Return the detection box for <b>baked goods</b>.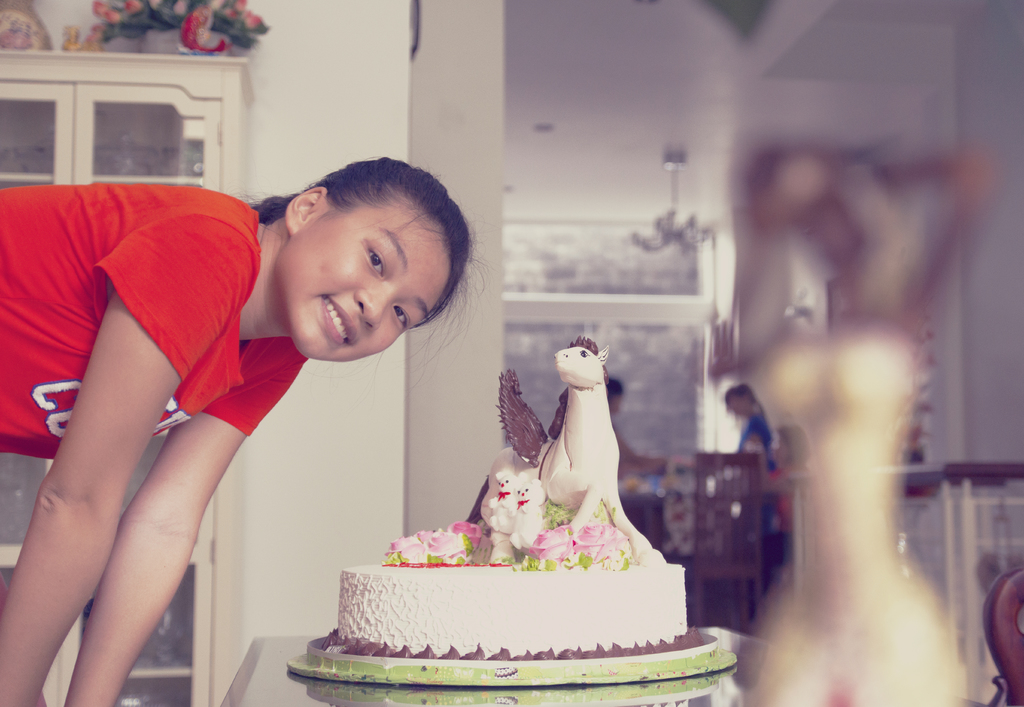
{"left": 285, "top": 455, "right": 713, "bottom": 680}.
